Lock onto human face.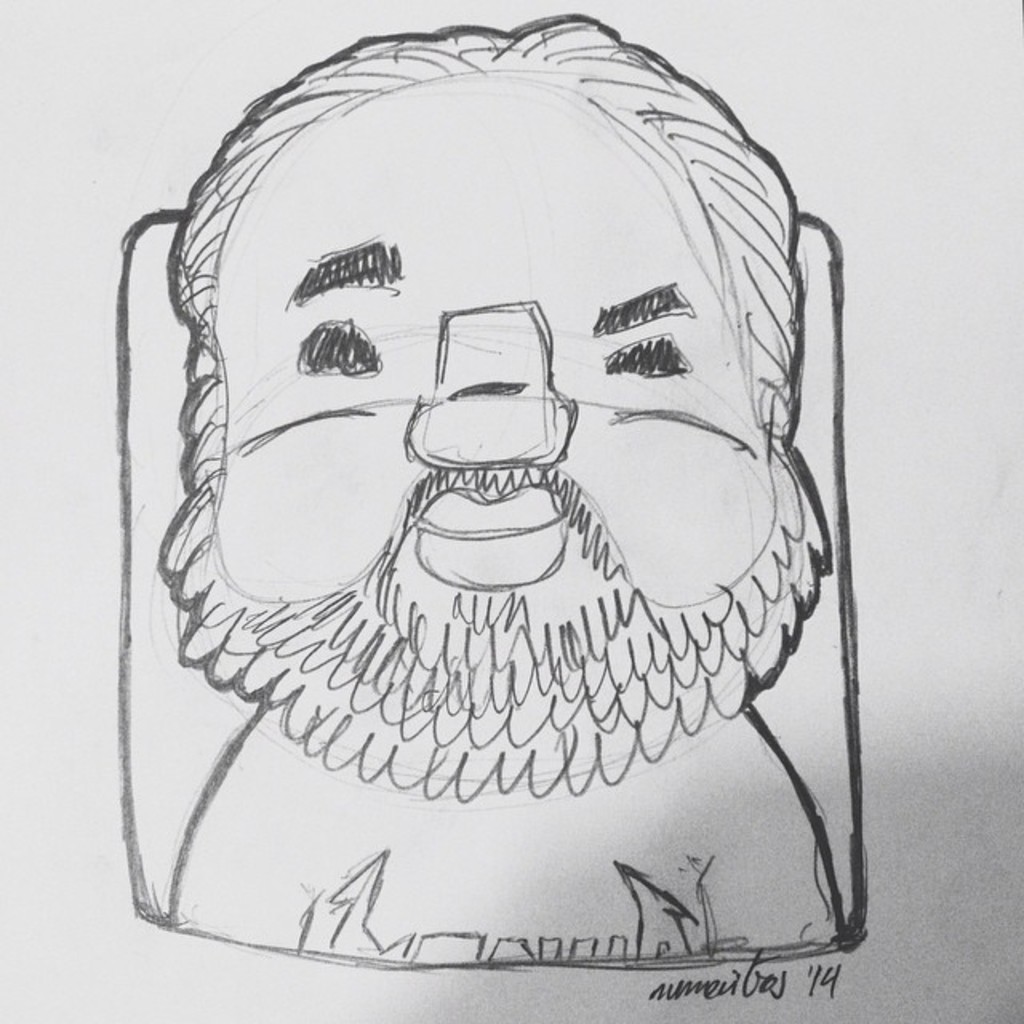
Locked: BBox(208, 69, 776, 605).
